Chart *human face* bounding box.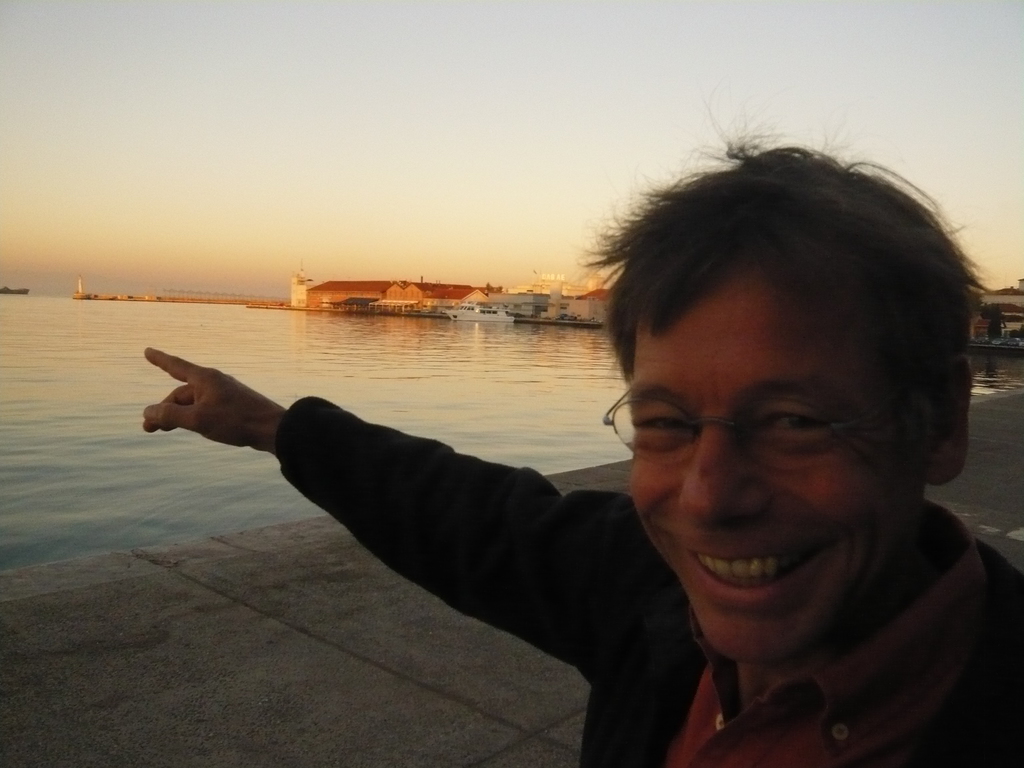
Charted: select_region(628, 278, 912, 664).
